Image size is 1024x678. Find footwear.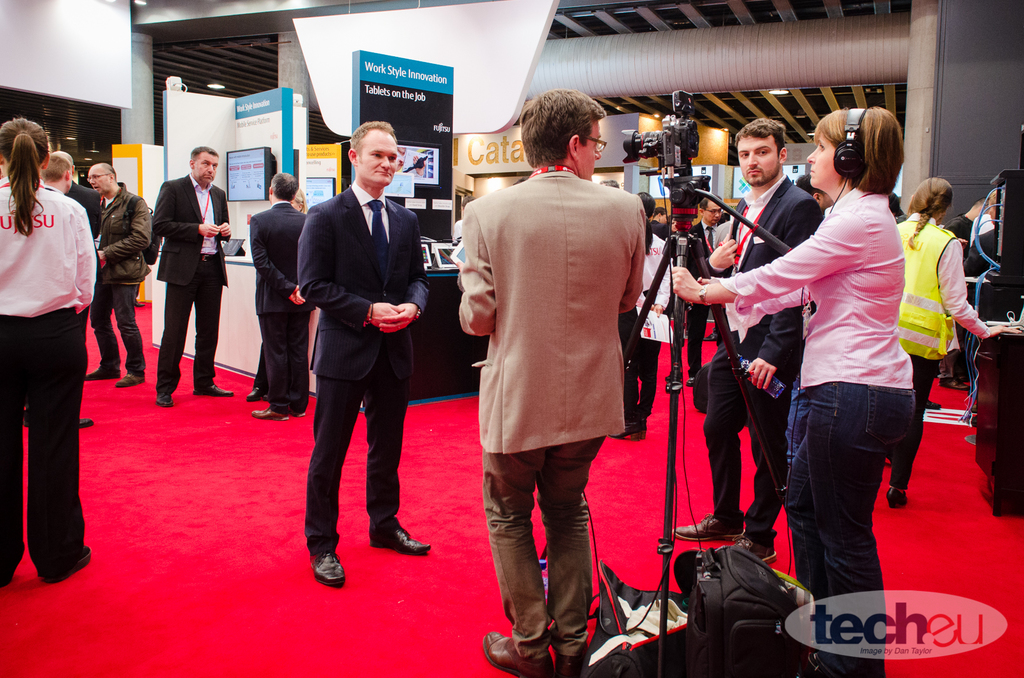
{"x1": 372, "y1": 521, "x2": 431, "y2": 551}.
